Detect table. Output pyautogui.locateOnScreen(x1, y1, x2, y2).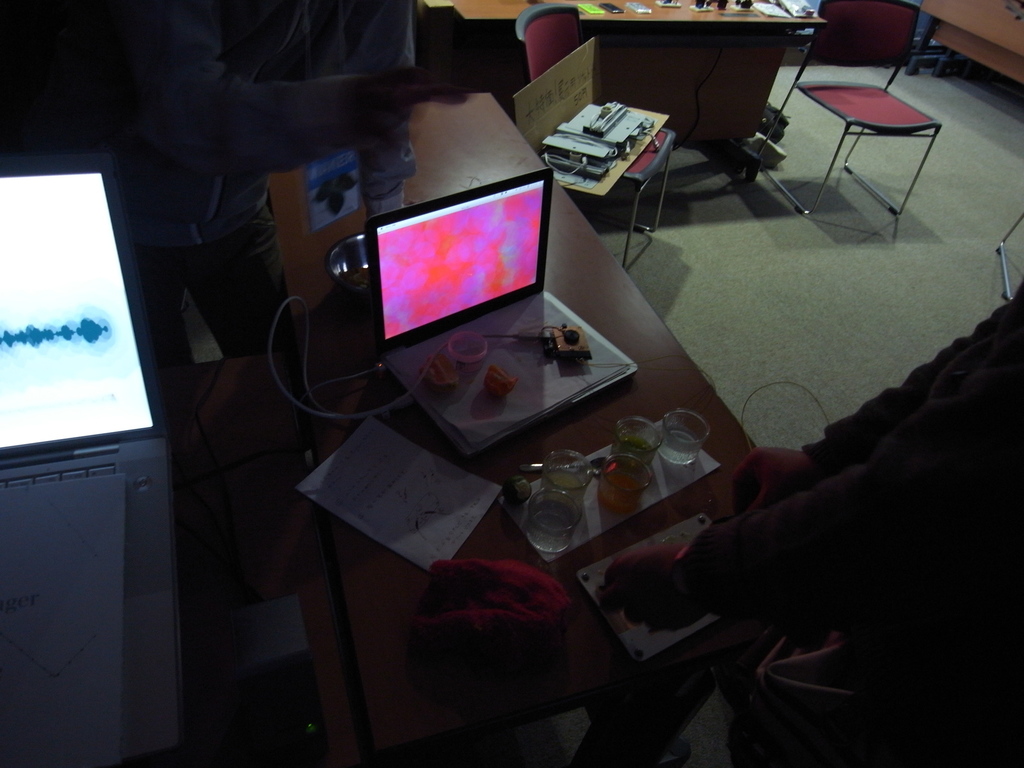
pyautogui.locateOnScreen(262, 95, 764, 762).
